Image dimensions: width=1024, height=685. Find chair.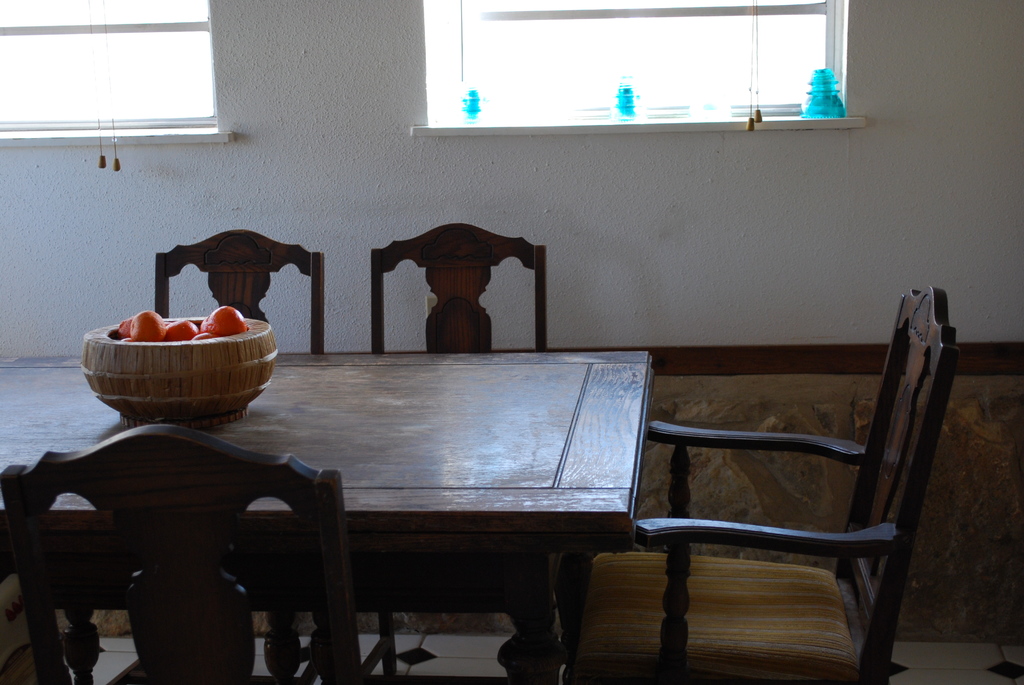
<bbox>0, 423, 353, 684</bbox>.
